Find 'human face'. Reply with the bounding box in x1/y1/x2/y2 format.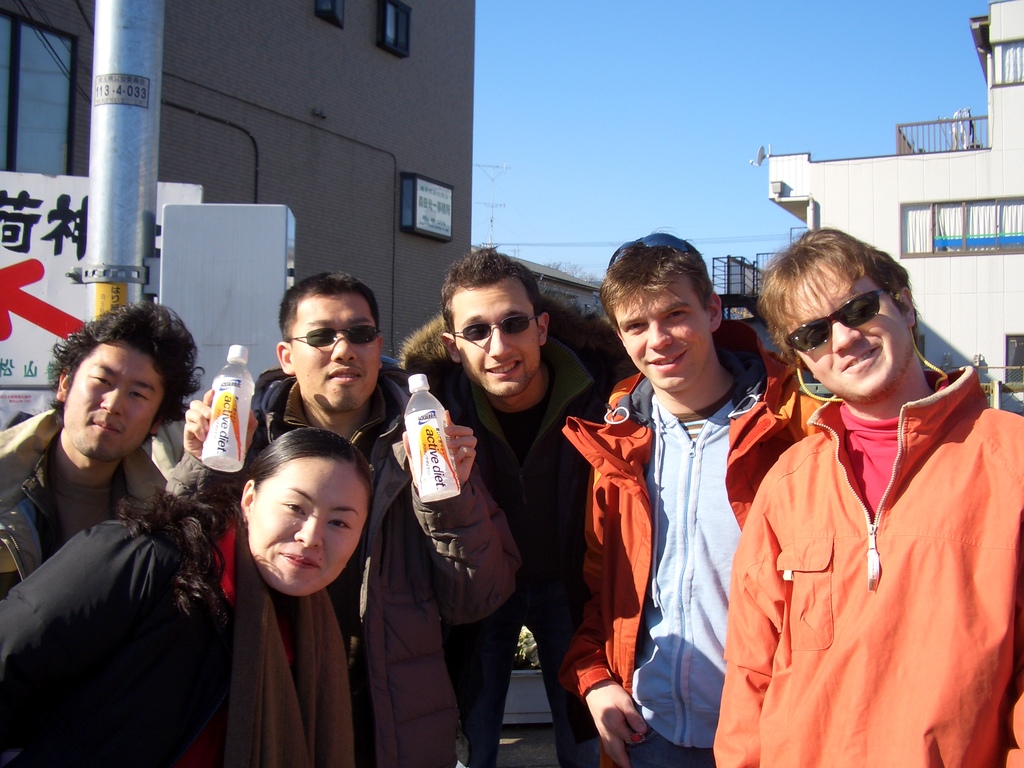
70/340/167/459.
